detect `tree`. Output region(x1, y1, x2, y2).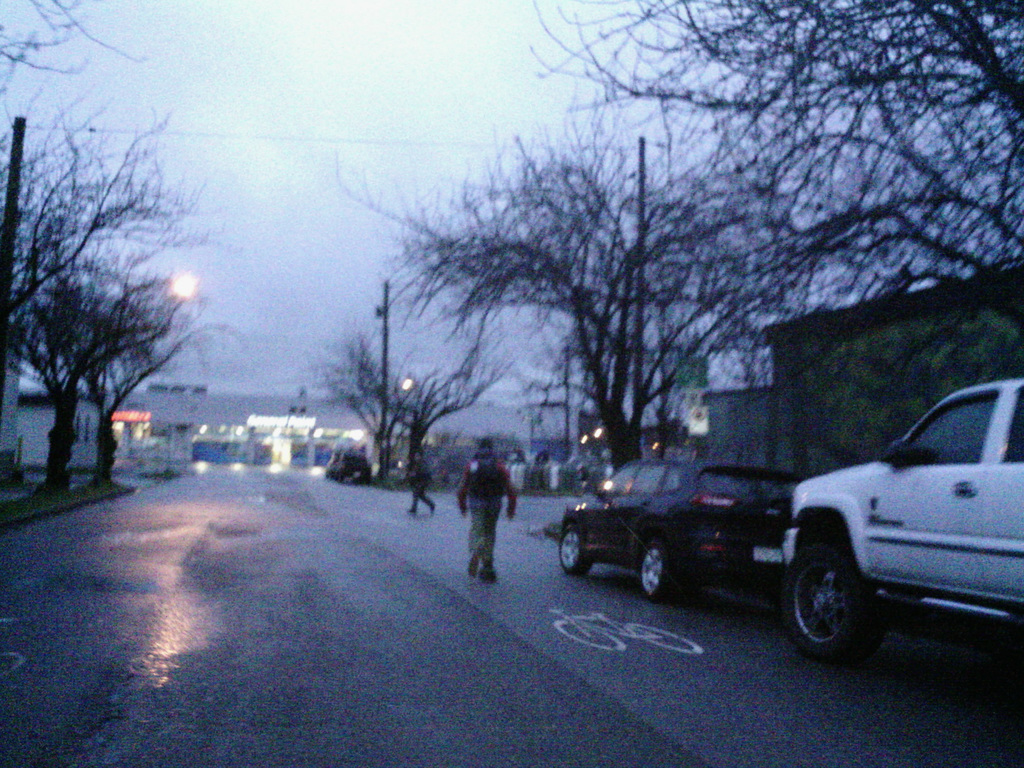
region(525, 4, 1023, 378).
